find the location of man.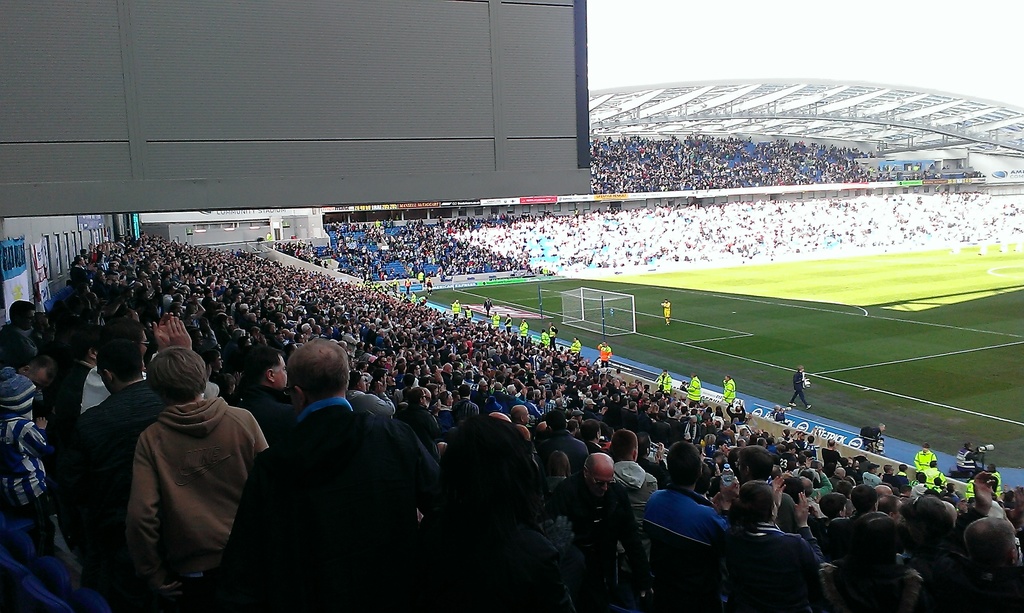
Location: (left=504, top=314, right=511, bottom=333).
